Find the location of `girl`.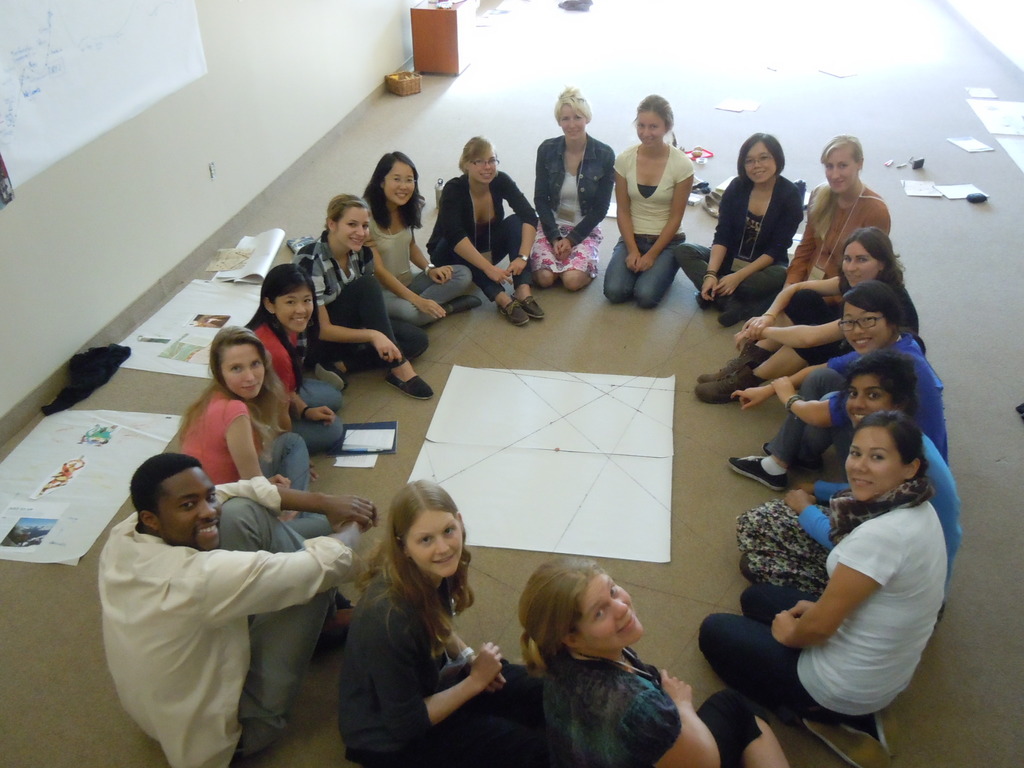
Location: crop(354, 147, 476, 326).
